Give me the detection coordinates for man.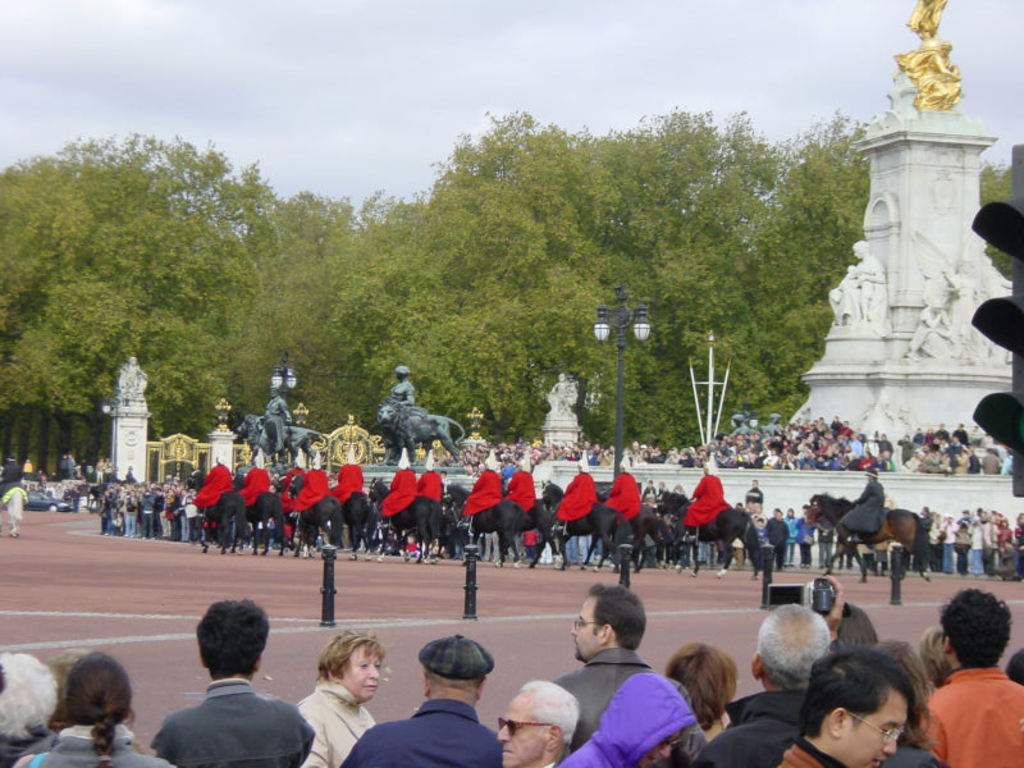
x1=922, y1=589, x2=1023, y2=767.
